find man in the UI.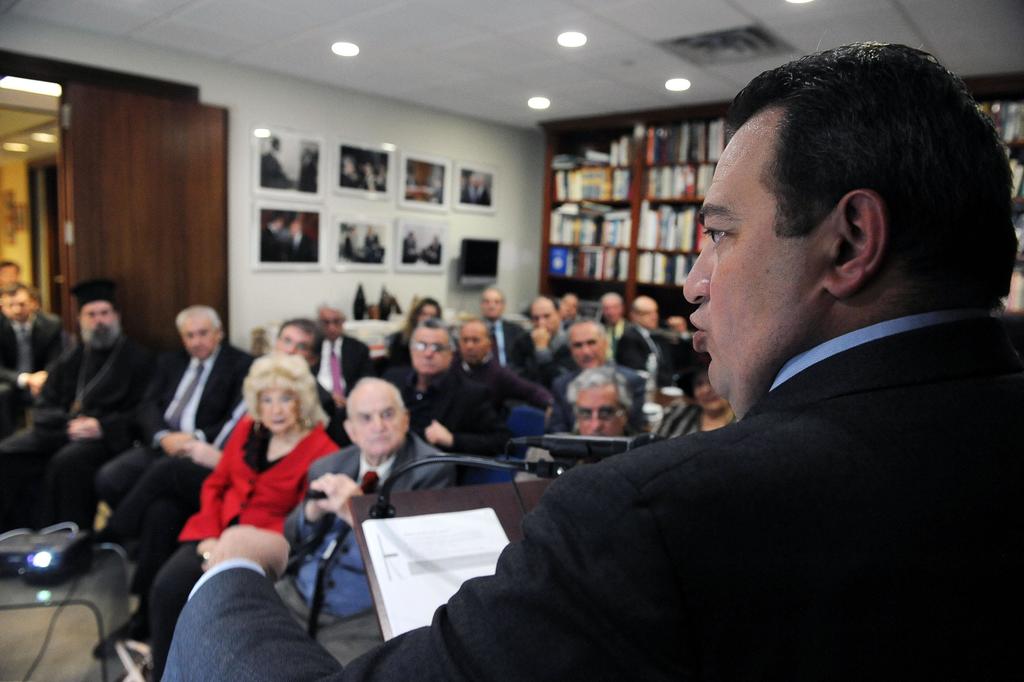
UI element at detection(512, 293, 564, 412).
